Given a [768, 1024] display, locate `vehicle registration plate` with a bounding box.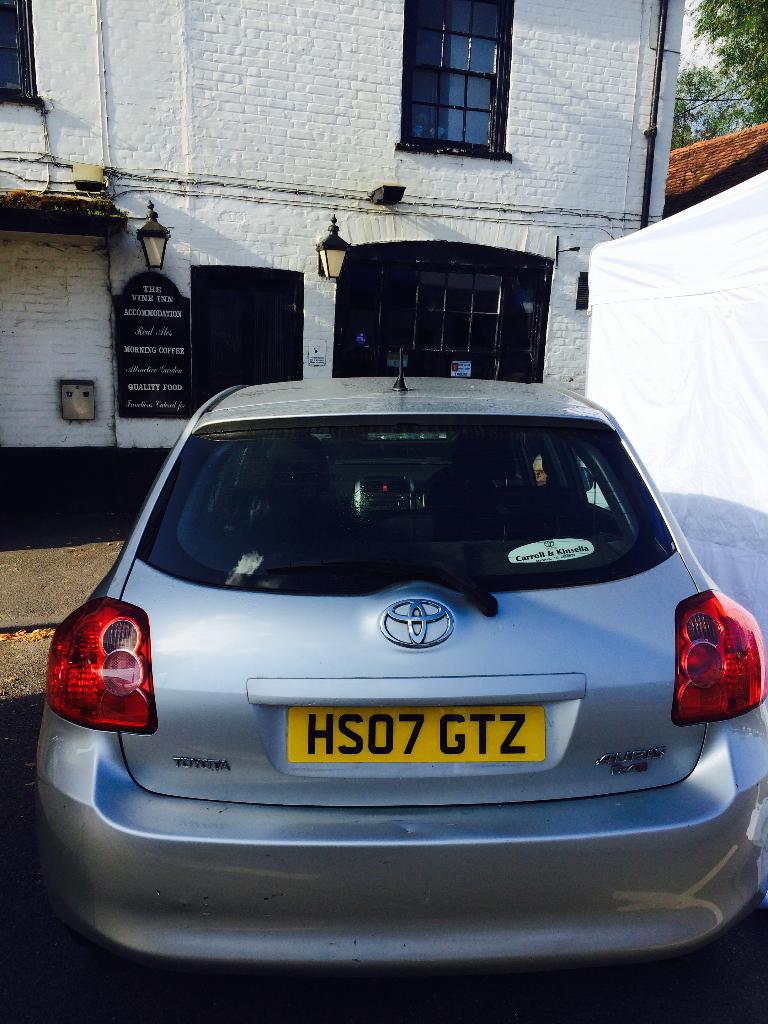
Located: select_region(285, 705, 543, 762).
